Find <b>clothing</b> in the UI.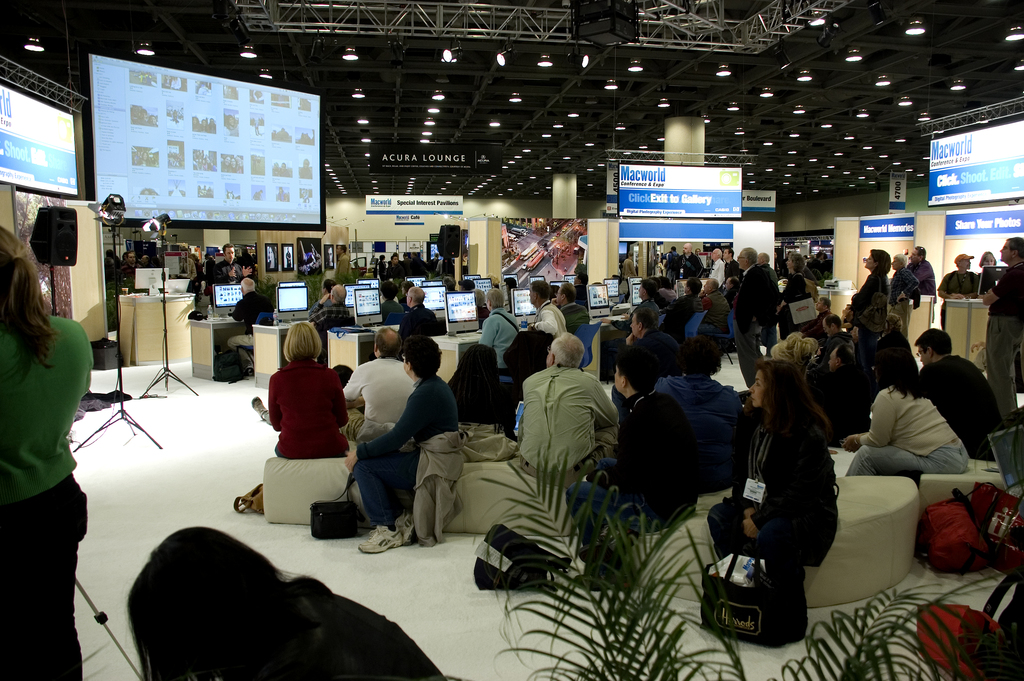
UI element at locate(858, 434, 963, 473).
